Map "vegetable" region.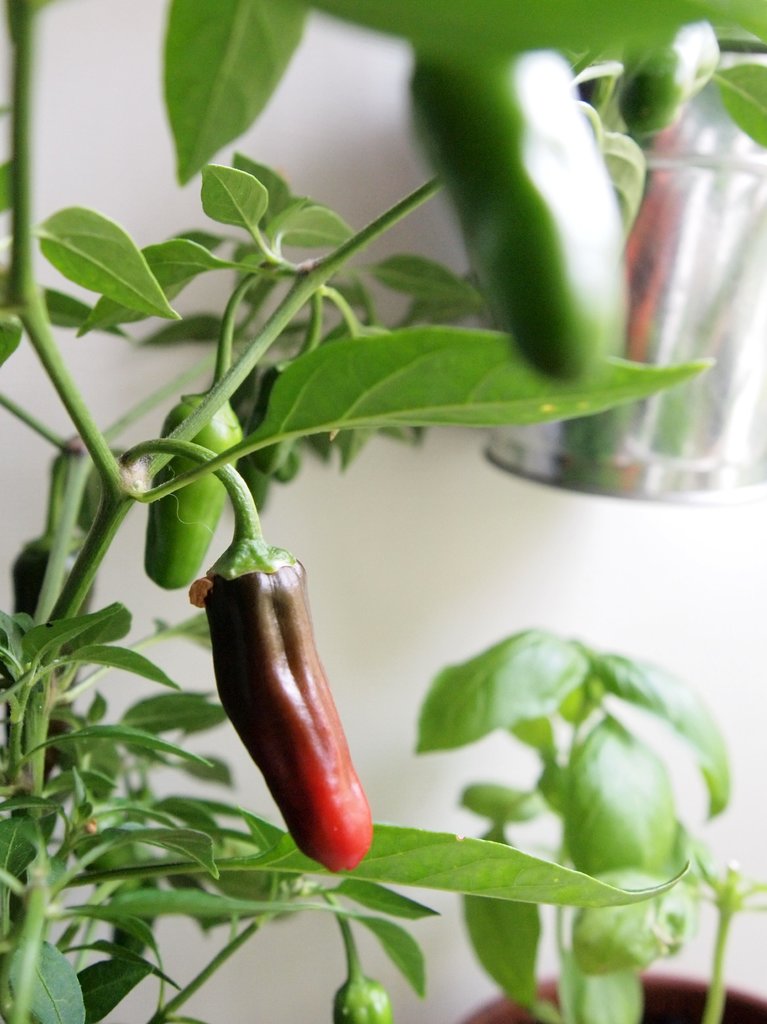
Mapped to crop(10, 440, 102, 935).
